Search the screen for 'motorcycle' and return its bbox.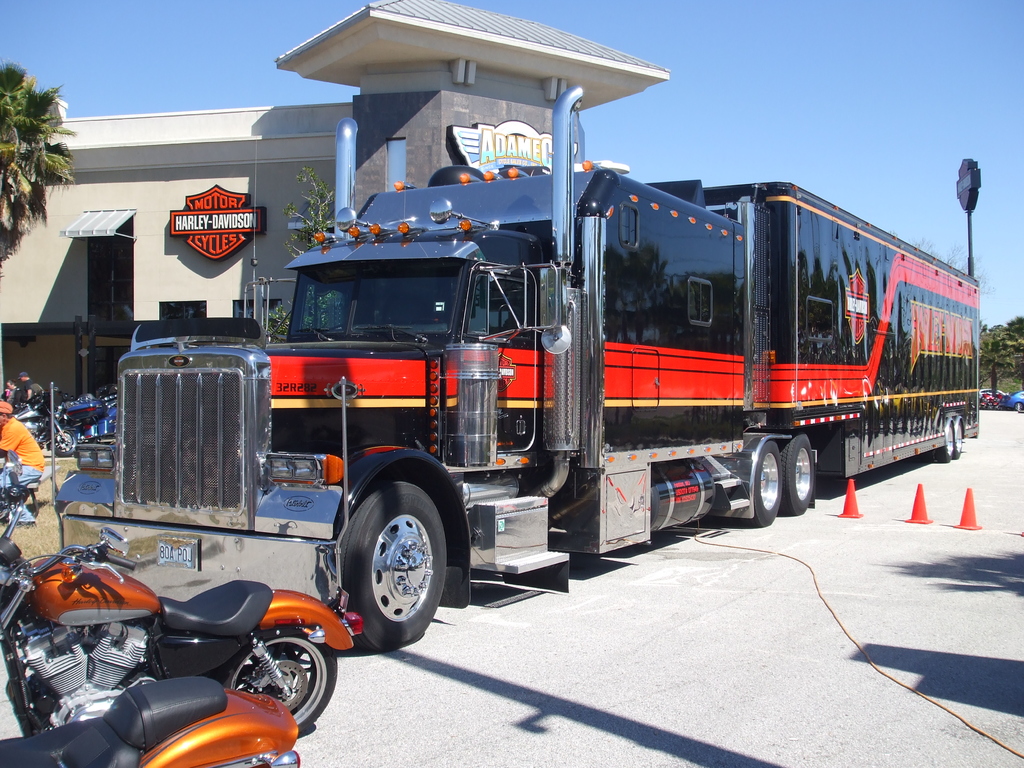
Found: l=0, t=674, r=303, b=767.
